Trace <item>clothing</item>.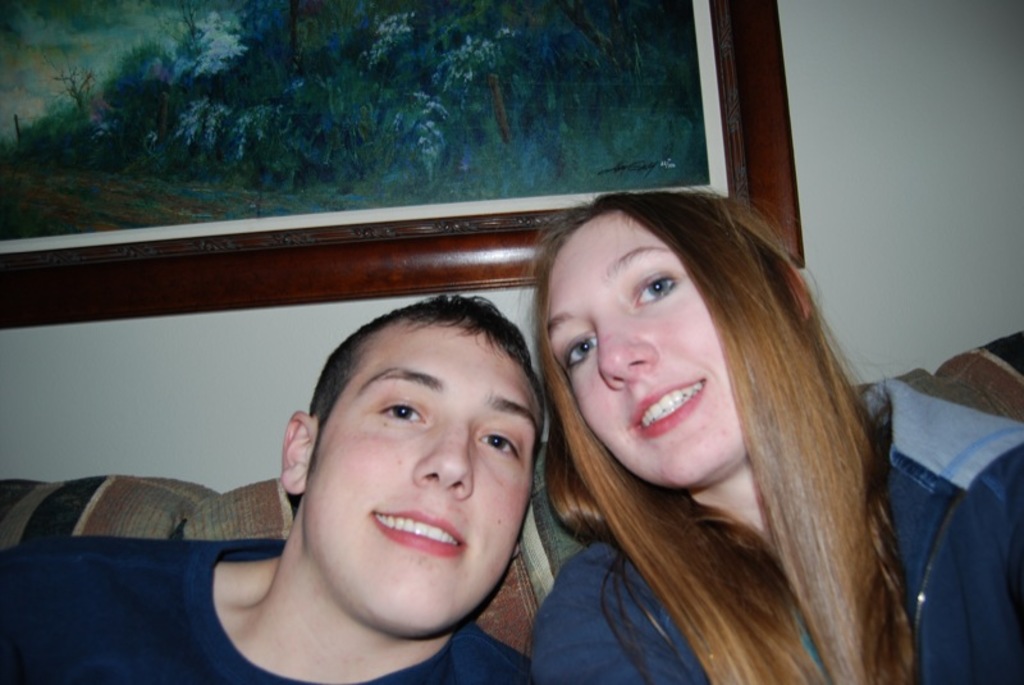
Traced to pyautogui.locateOnScreen(526, 370, 1023, 682).
